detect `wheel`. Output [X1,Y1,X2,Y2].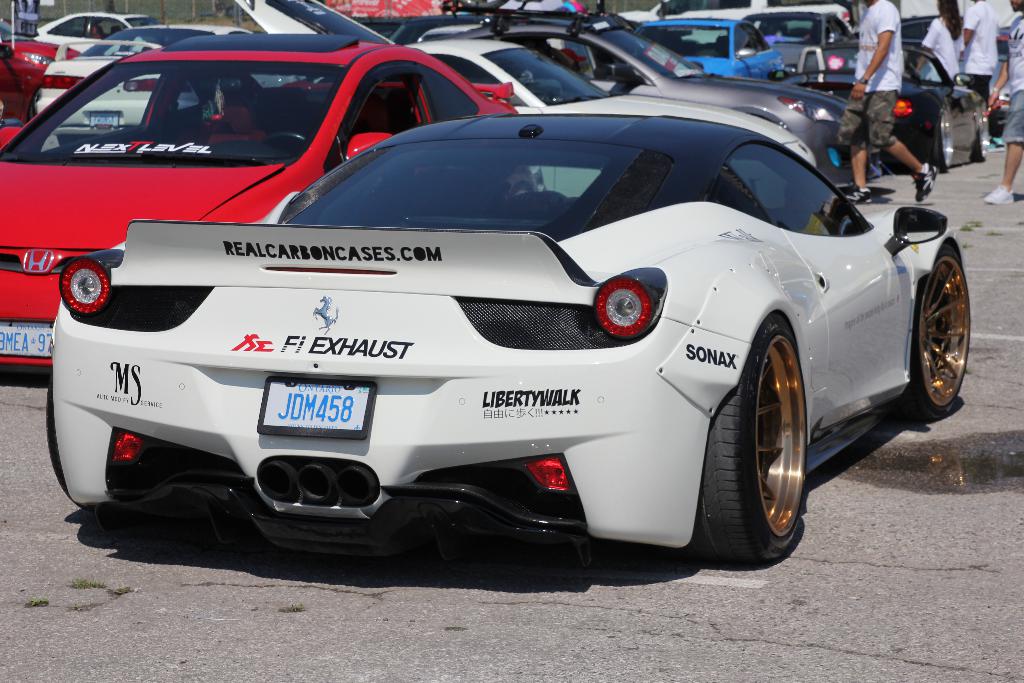
[265,131,307,149].
